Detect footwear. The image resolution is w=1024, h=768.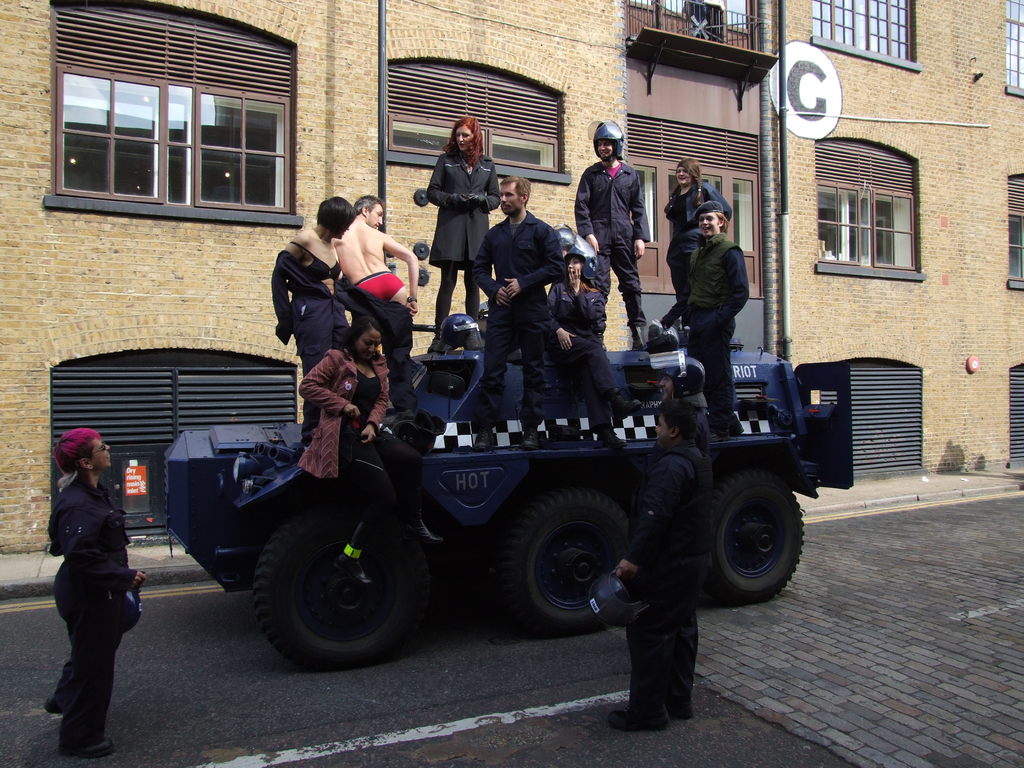
pyautogui.locateOnScreen(708, 423, 745, 443).
